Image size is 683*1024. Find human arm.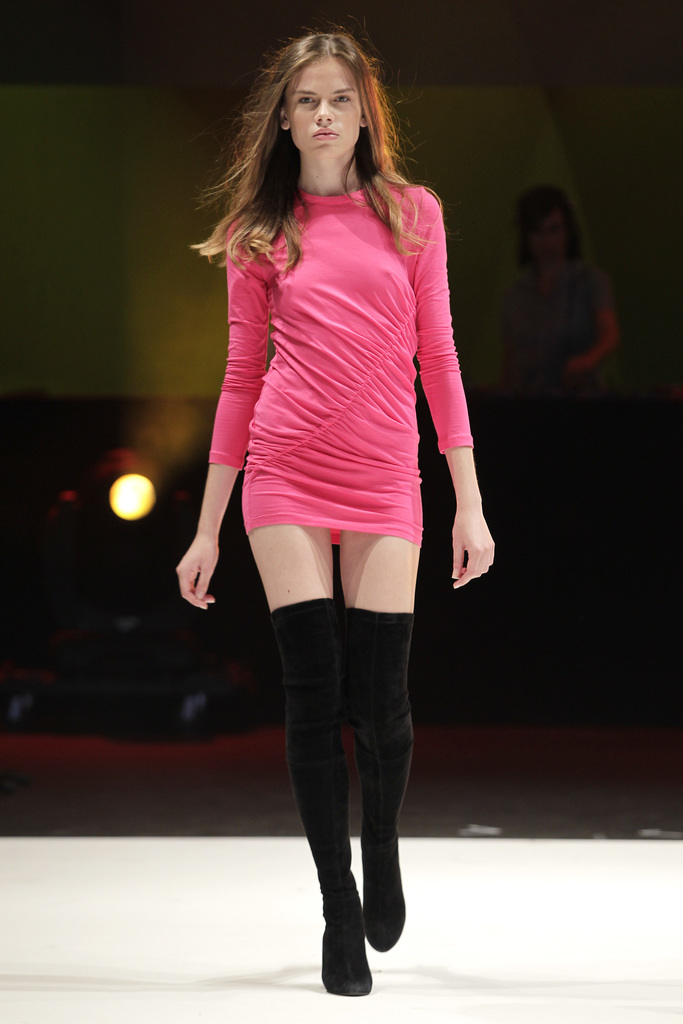
l=561, t=263, r=628, b=382.
